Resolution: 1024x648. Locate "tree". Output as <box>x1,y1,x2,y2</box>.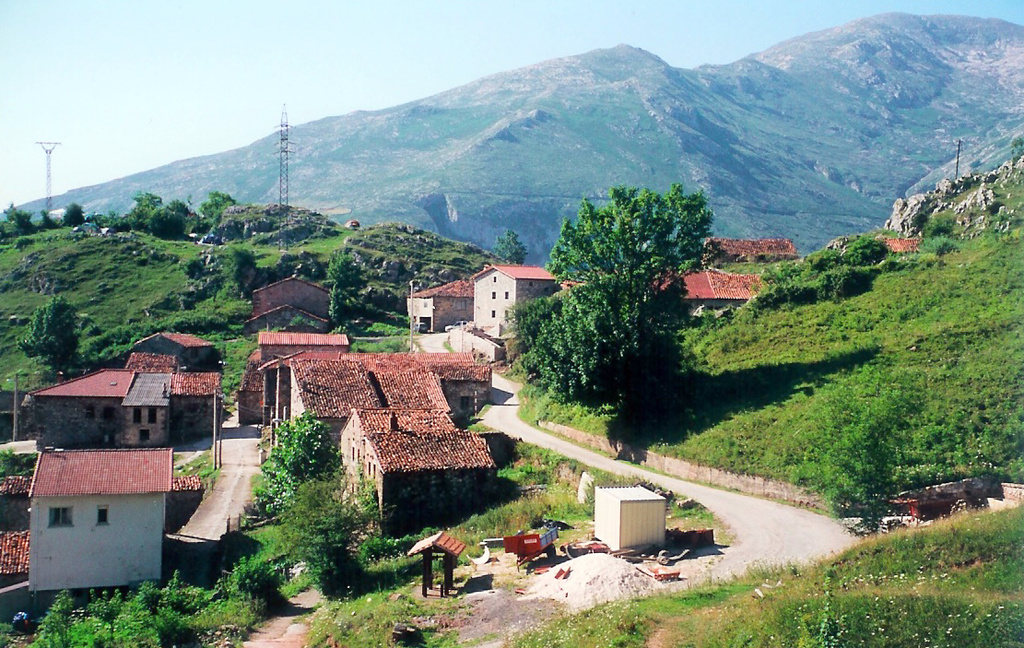
<box>815,265,871,302</box>.
